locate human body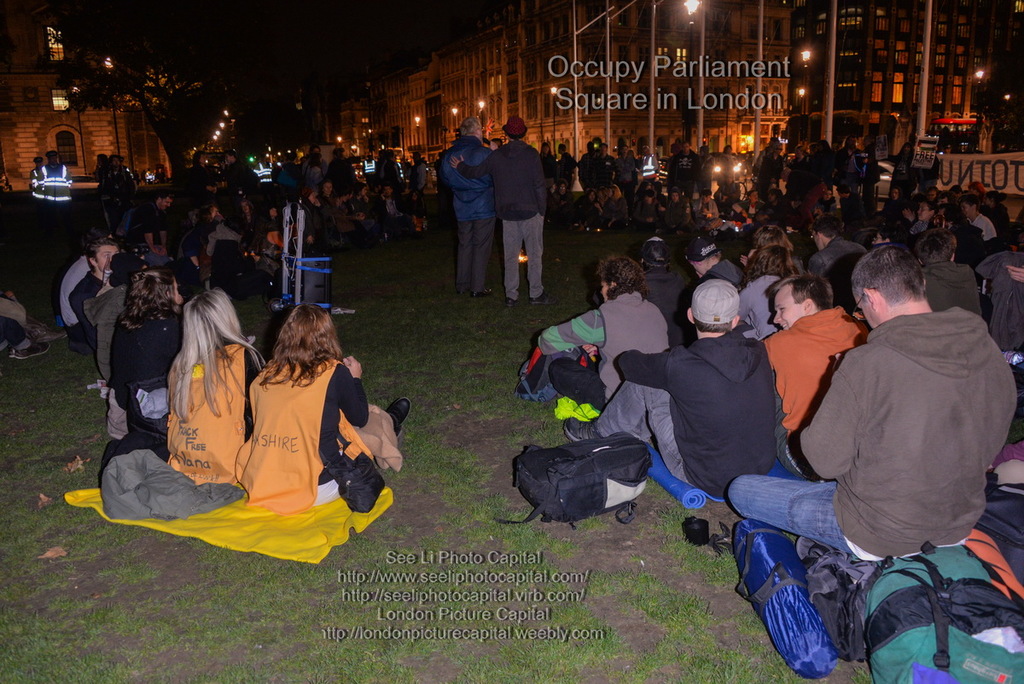
<region>34, 156, 72, 233</region>
